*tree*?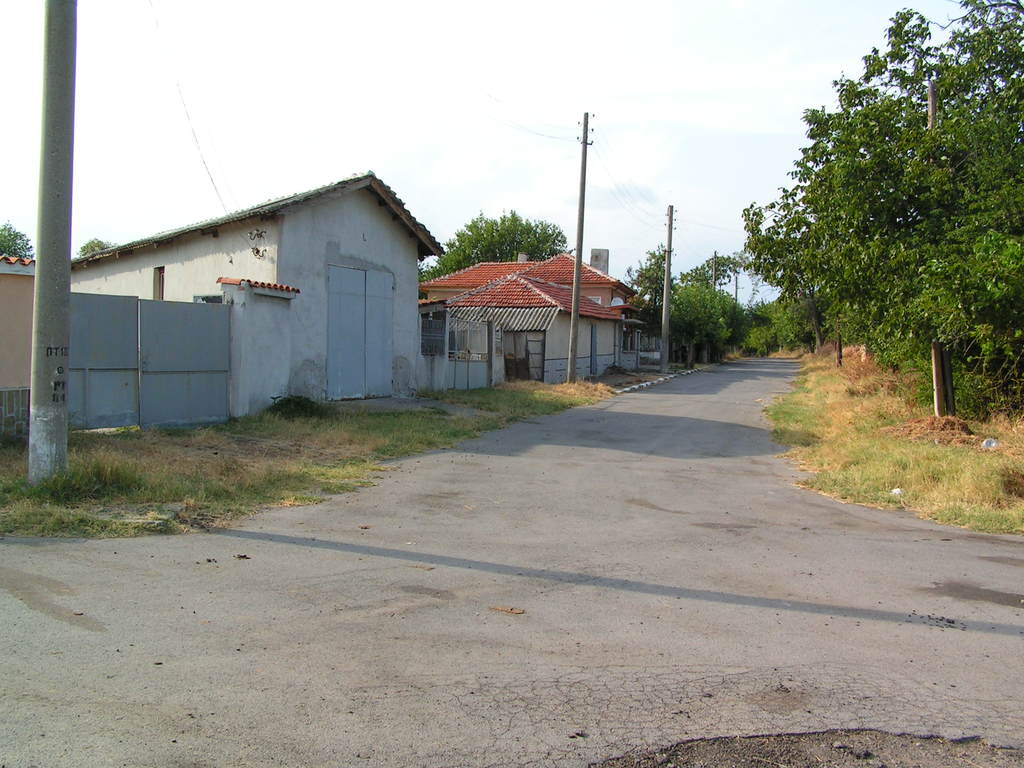
(0, 214, 34, 262)
